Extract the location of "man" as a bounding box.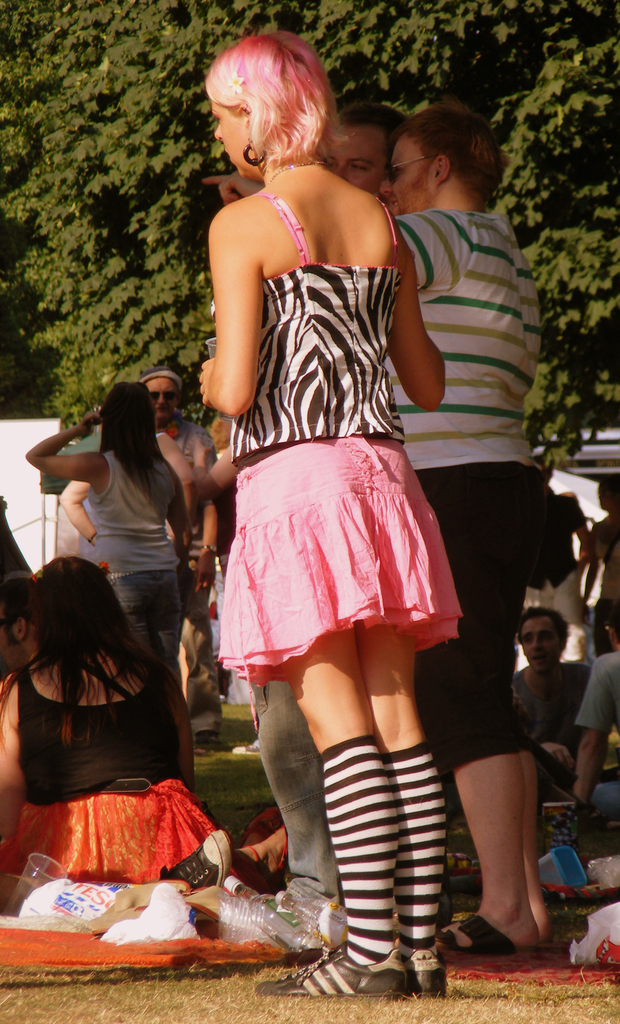
{"left": 507, "top": 624, "right": 602, "bottom": 810}.
